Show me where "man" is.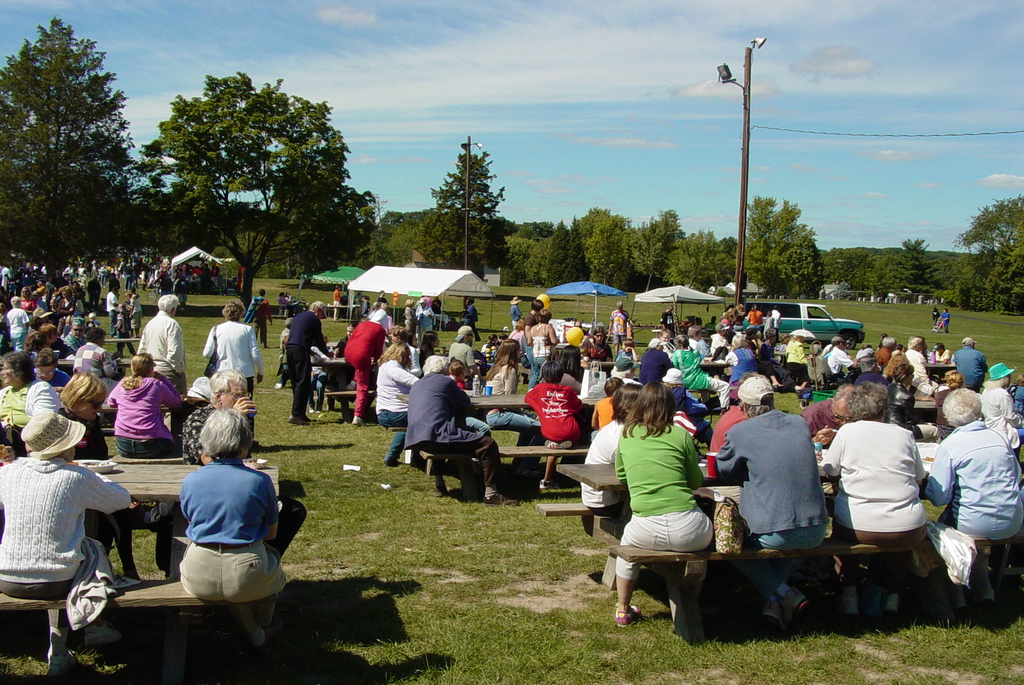
"man" is at left=404, top=353, right=520, bottom=508.
